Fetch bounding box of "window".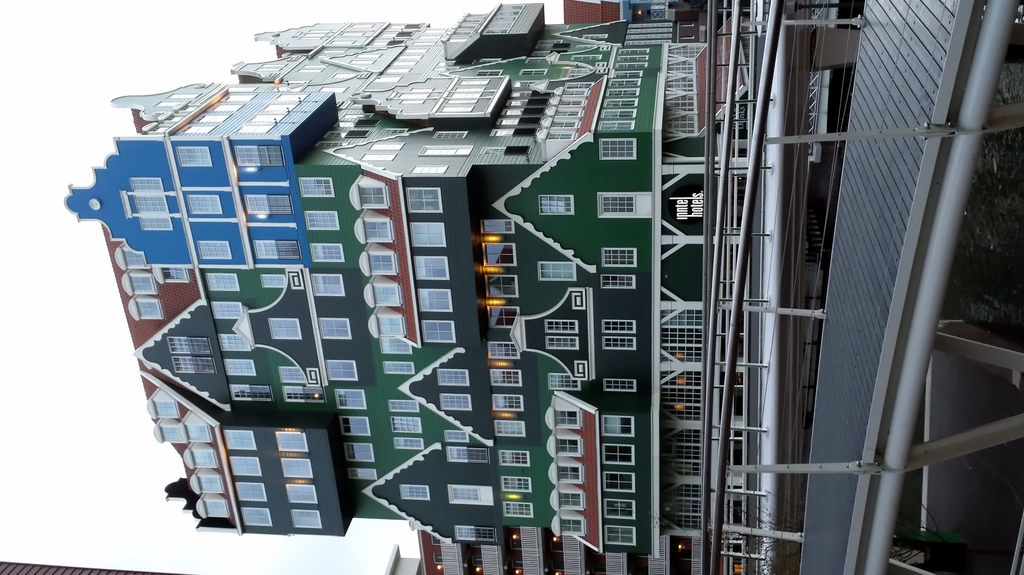
Bbox: [394, 435, 425, 452].
